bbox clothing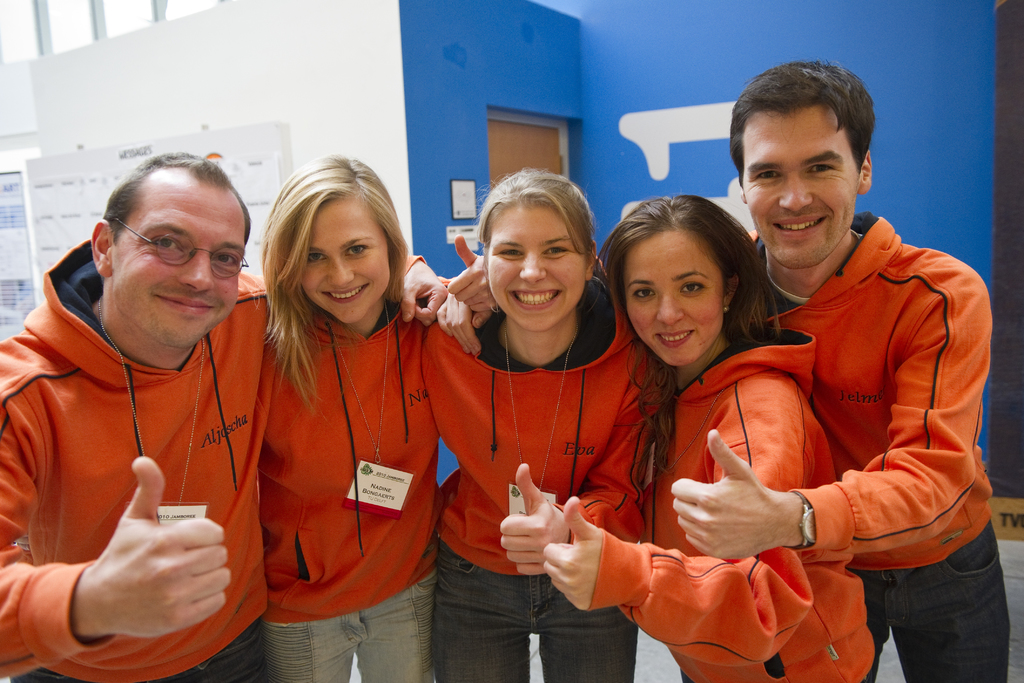
left=591, top=320, right=881, bottom=682
